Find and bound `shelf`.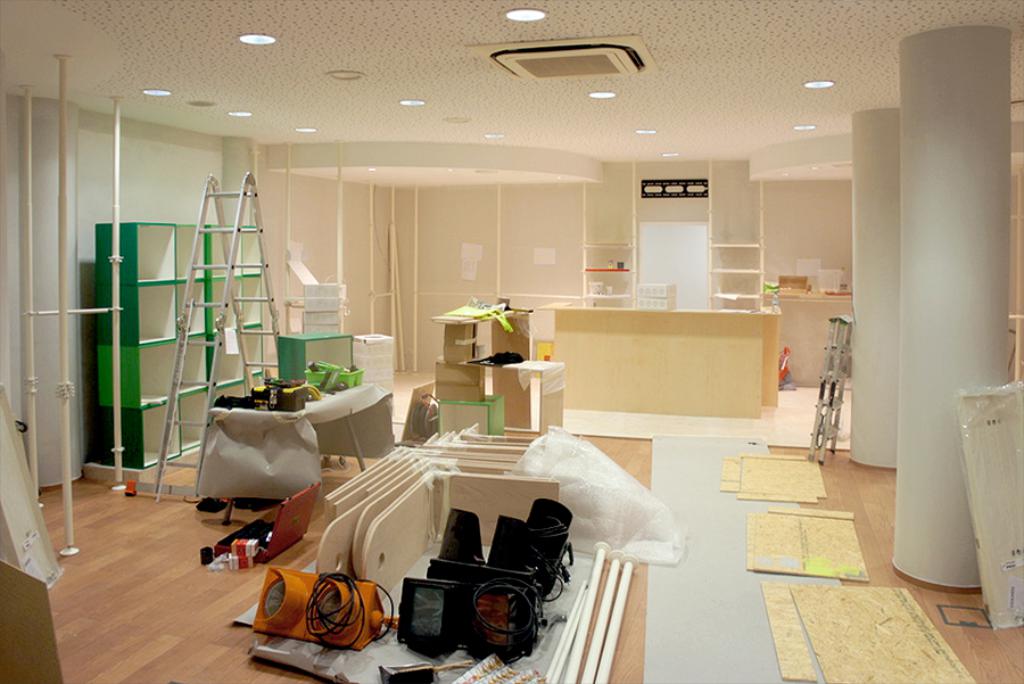
Bound: locate(88, 214, 195, 461).
